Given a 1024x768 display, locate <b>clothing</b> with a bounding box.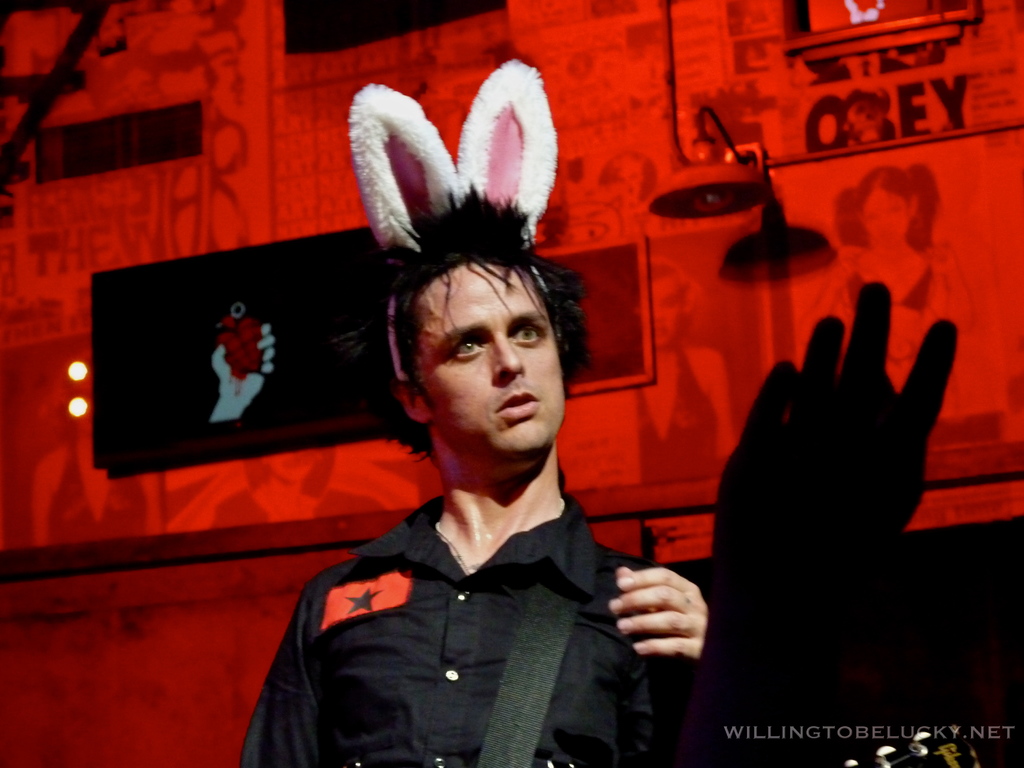
Located: l=231, t=487, r=710, b=767.
